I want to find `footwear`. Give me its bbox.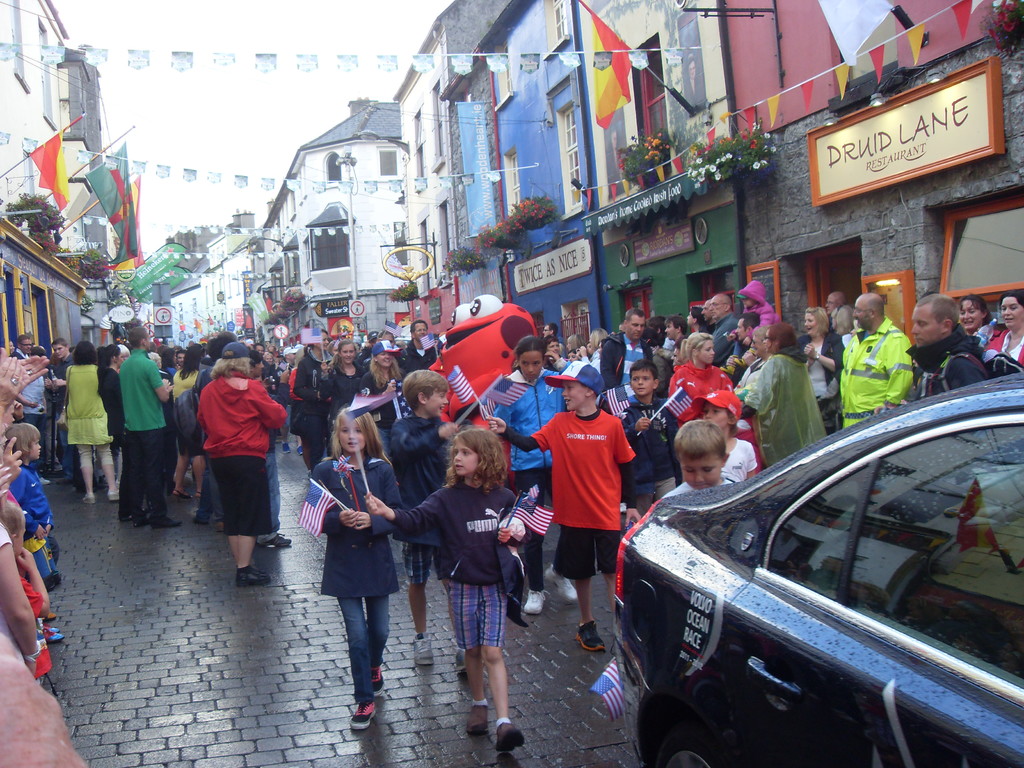
bbox=(123, 511, 143, 528).
